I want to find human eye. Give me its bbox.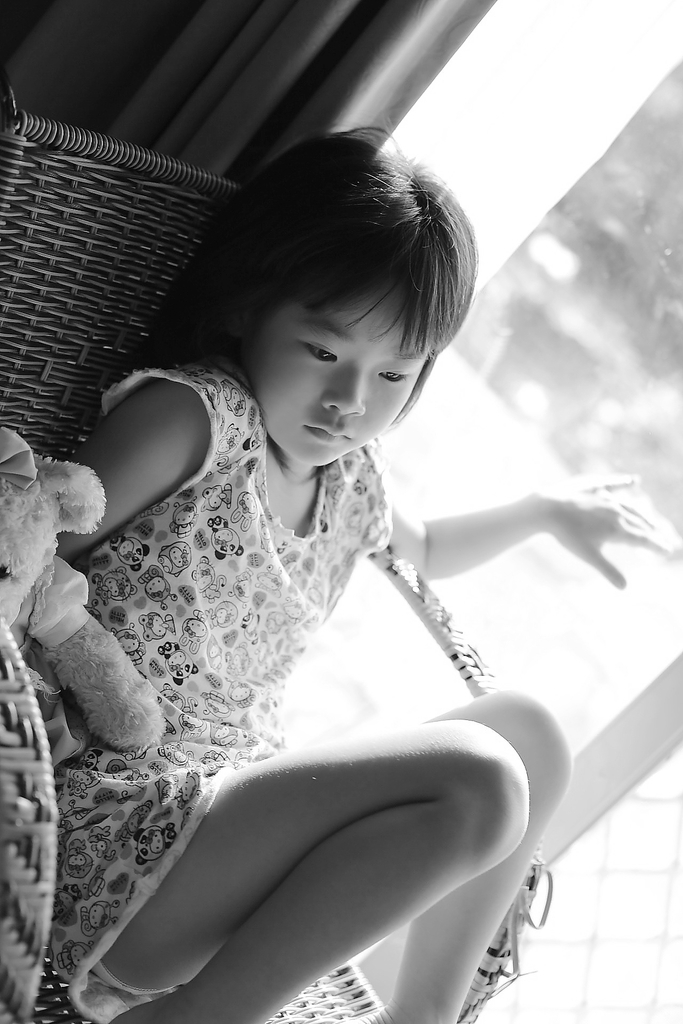
bbox(297, 341, 343, 364).
